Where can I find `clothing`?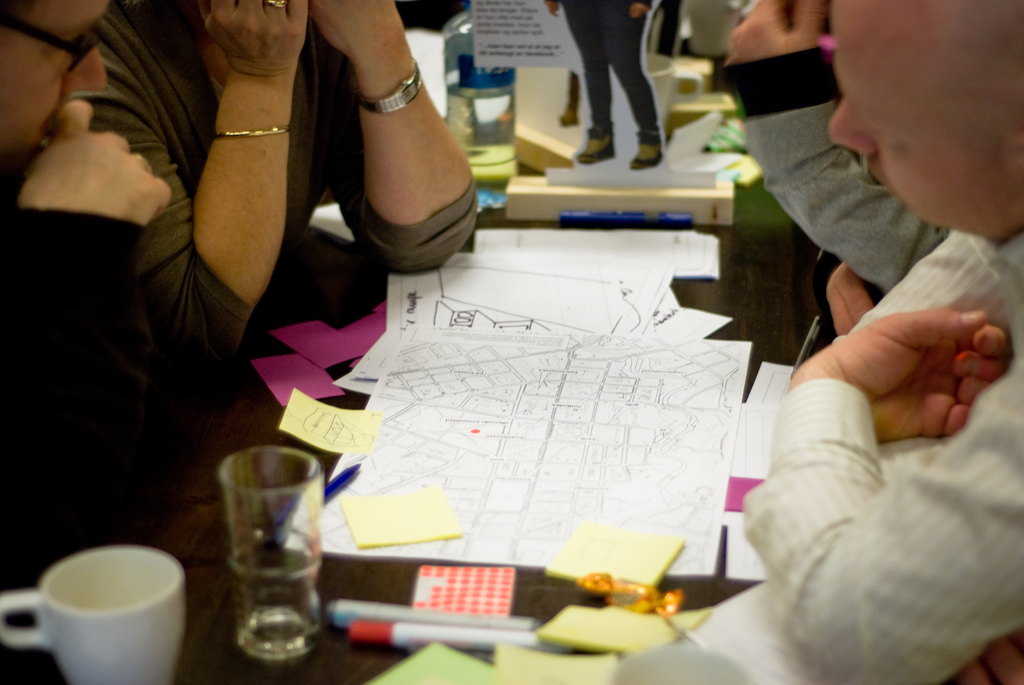
You can find it at <bbox>0, 211, 204, 633</bbox>.
